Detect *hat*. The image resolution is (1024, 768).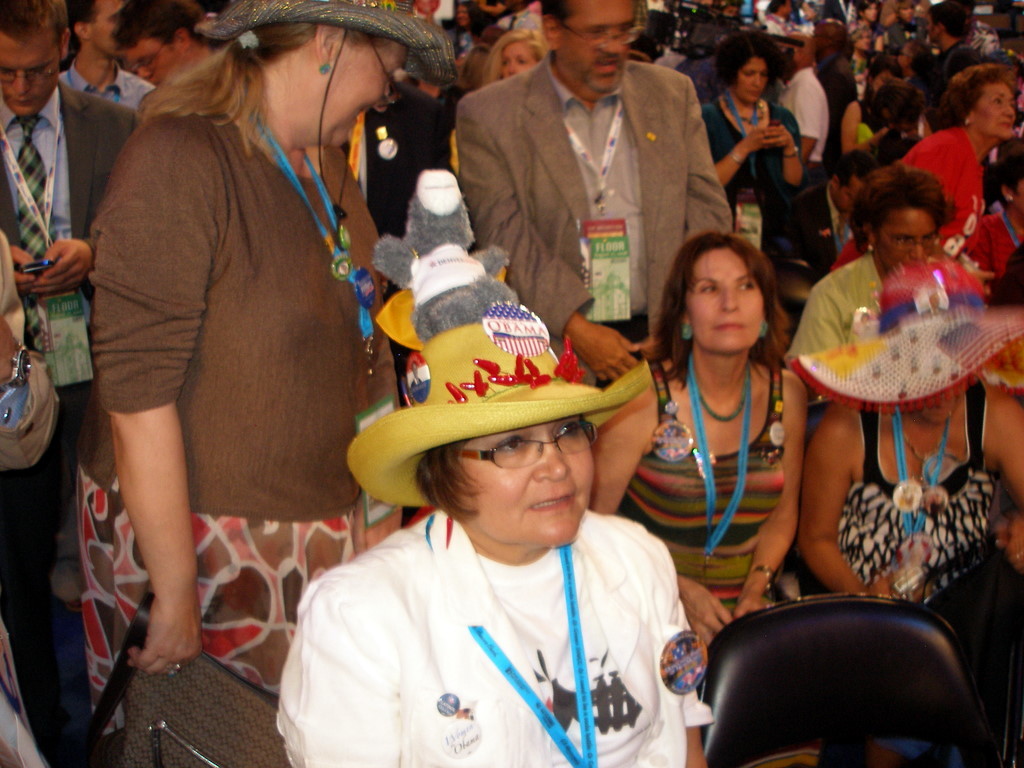
[x1=201, y1=0, x2=455, y2=85].
